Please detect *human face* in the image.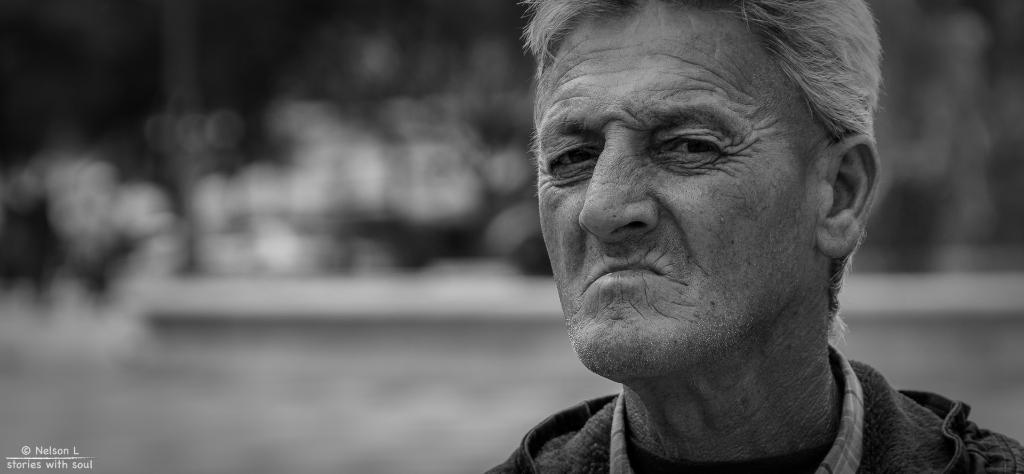
x1=529, y1=44, x2=806, y2=361.
